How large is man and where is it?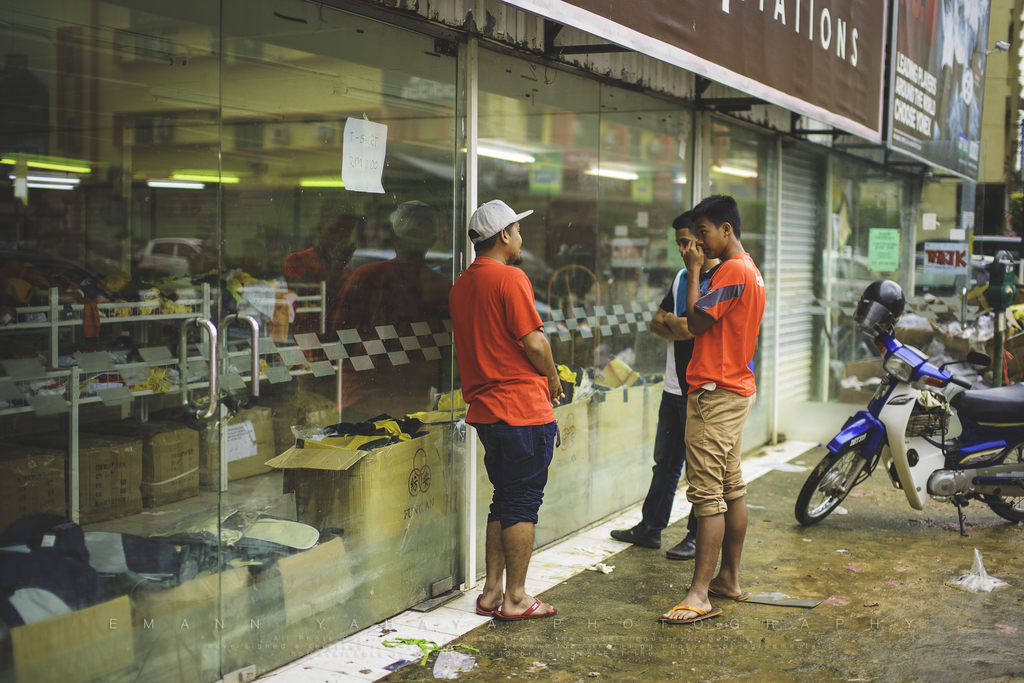
Bounding box: crop(659, 197, 773, 630).
